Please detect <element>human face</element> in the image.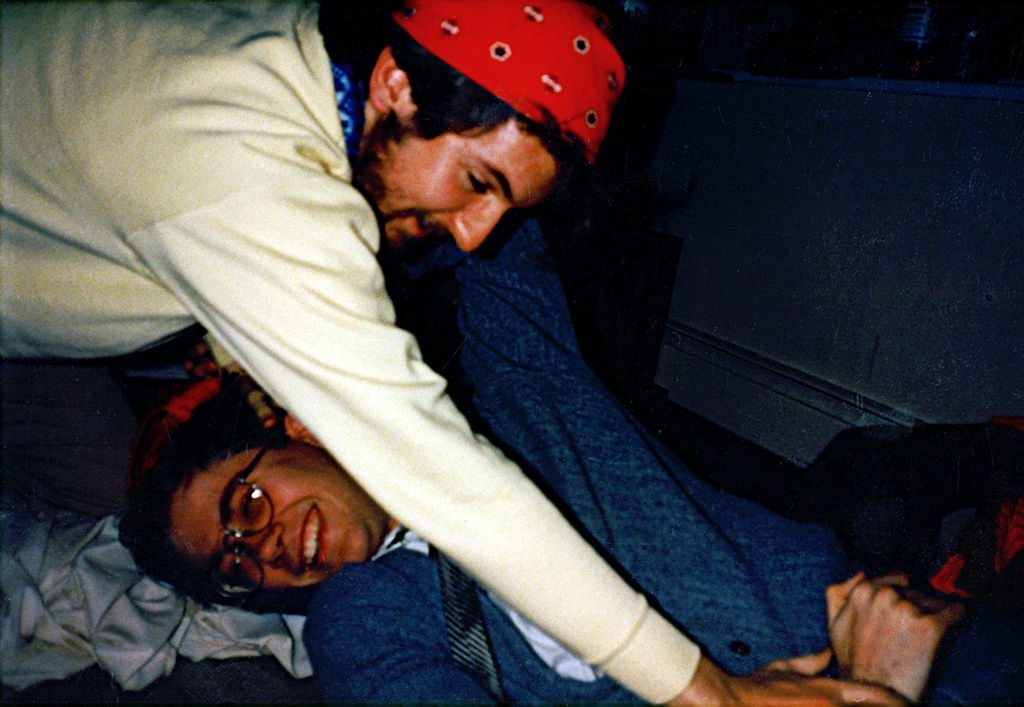
[left=360, top=115, right=563, bottom=255].
